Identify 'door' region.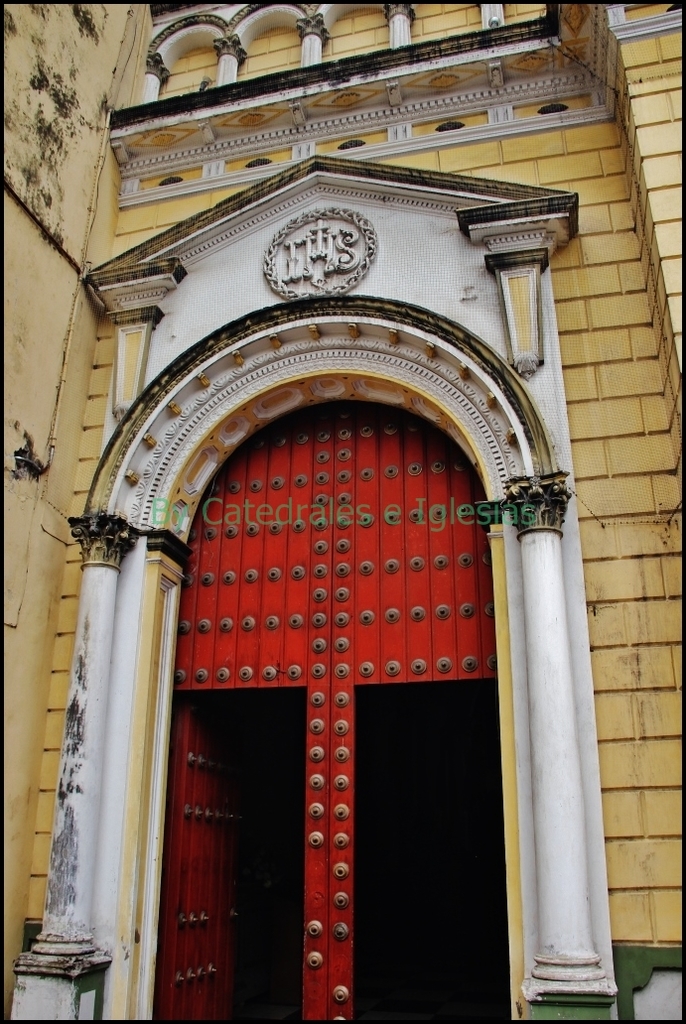
Region: 87/315/502/1023.
